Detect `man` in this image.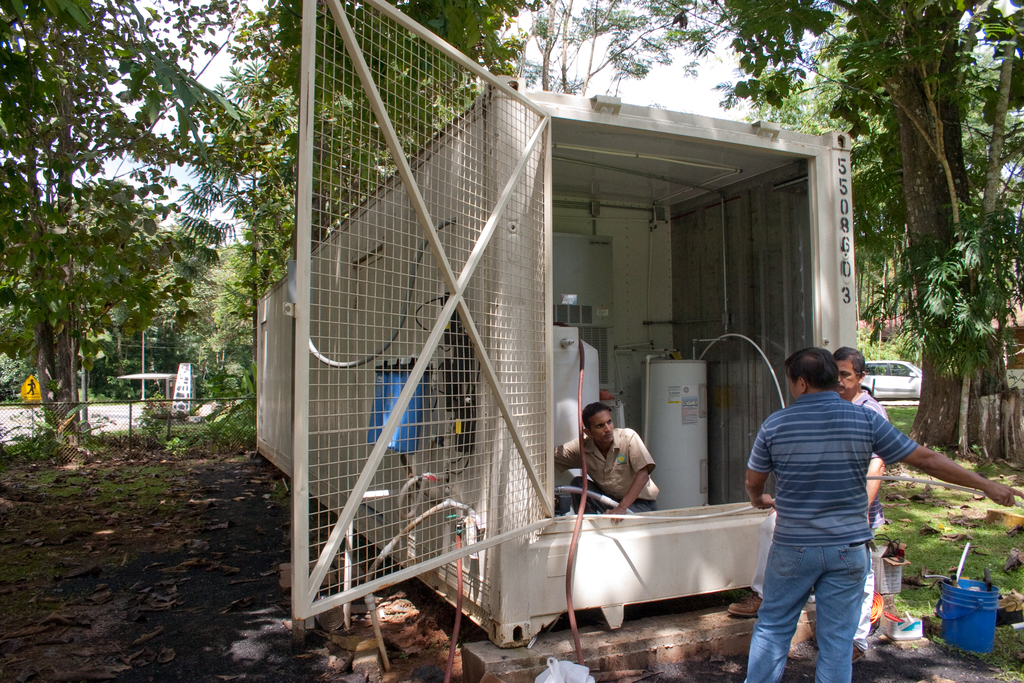
Detection: (x1=739, y1=347, x2=1023, y2=682).
